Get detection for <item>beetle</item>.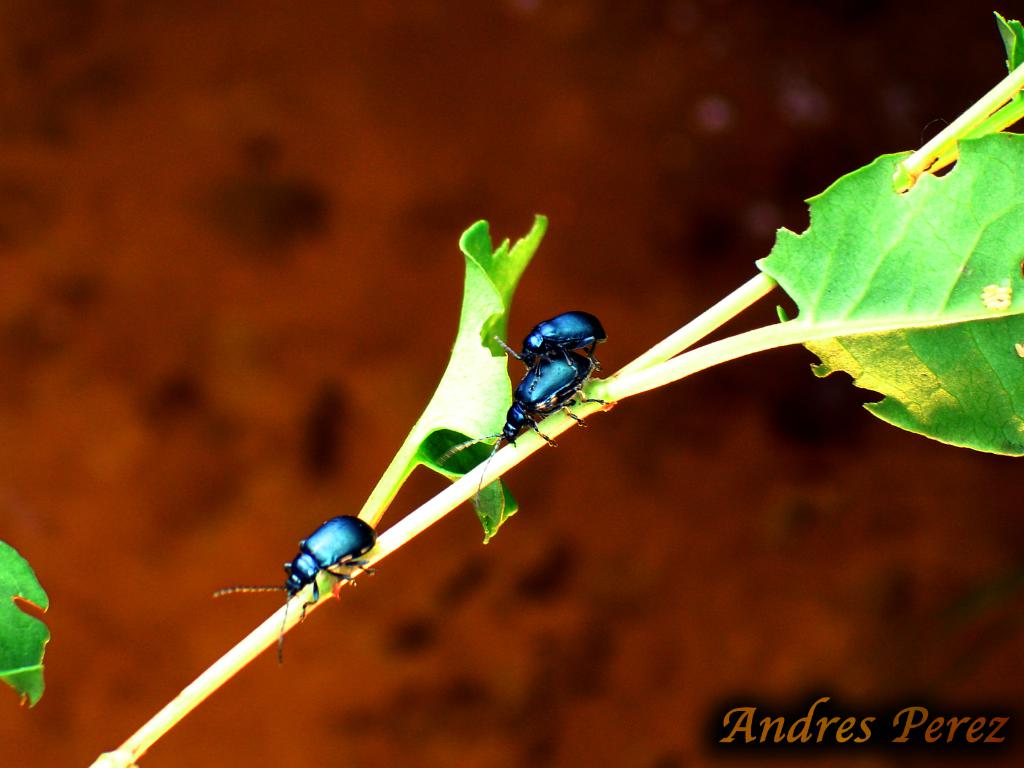
Detection: 501,311,600,376.
